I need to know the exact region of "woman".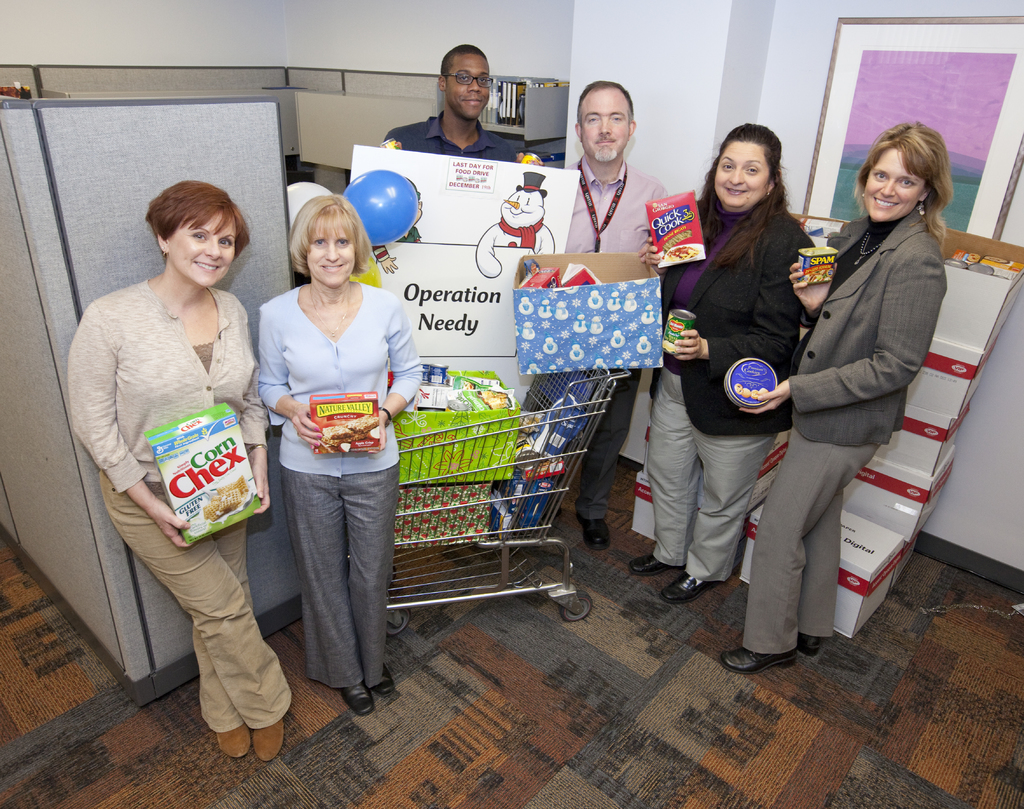
Region: {"left": 724, "top": 127, "right": 957, "bottom": 671}.
